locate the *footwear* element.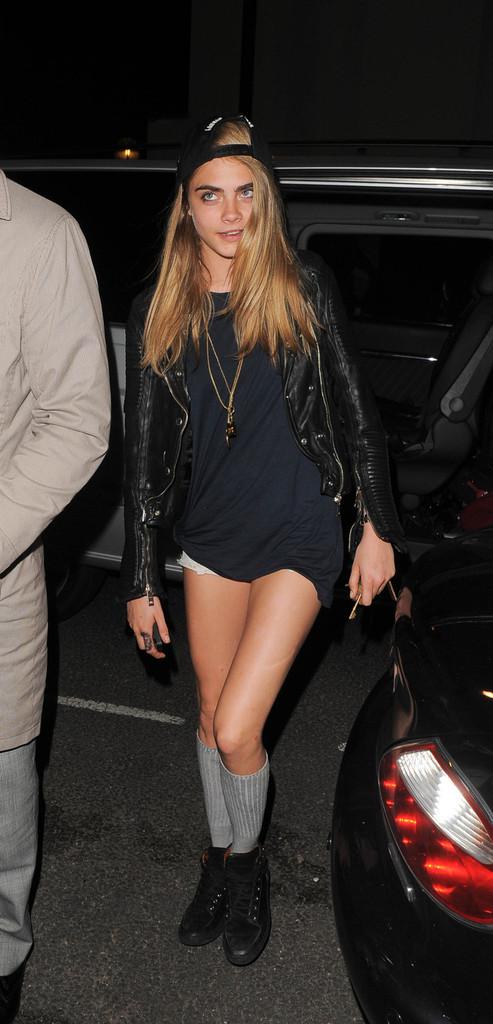
Element bbox: [x1=175, y1=843, x2=240, y2=943].
